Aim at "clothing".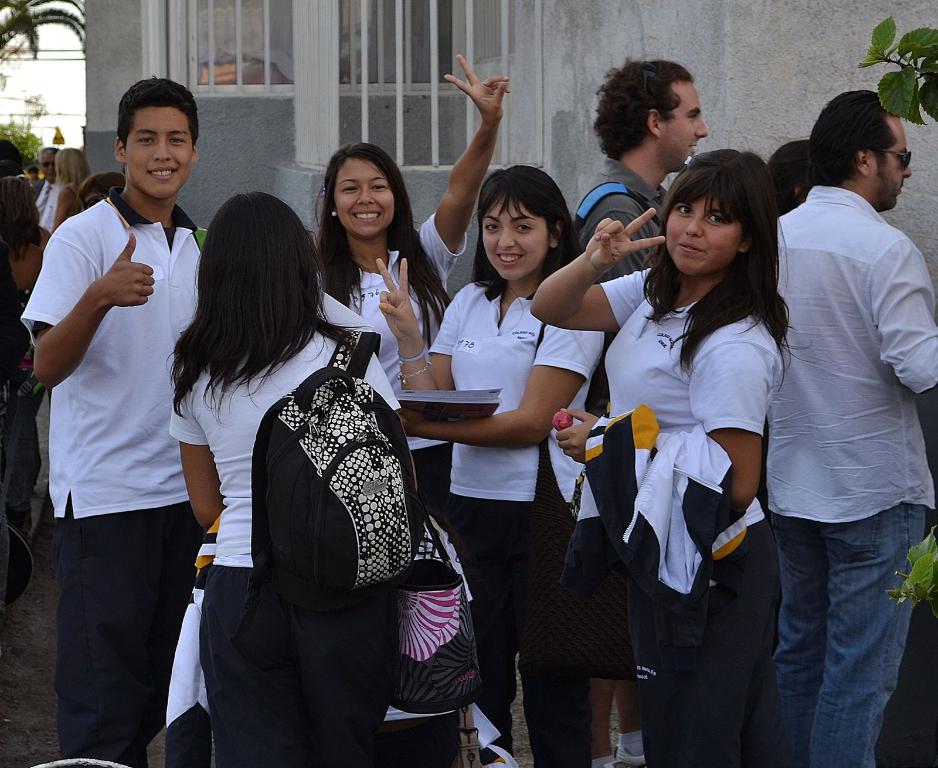
Aimed at region(28, 173, 55, 235).
